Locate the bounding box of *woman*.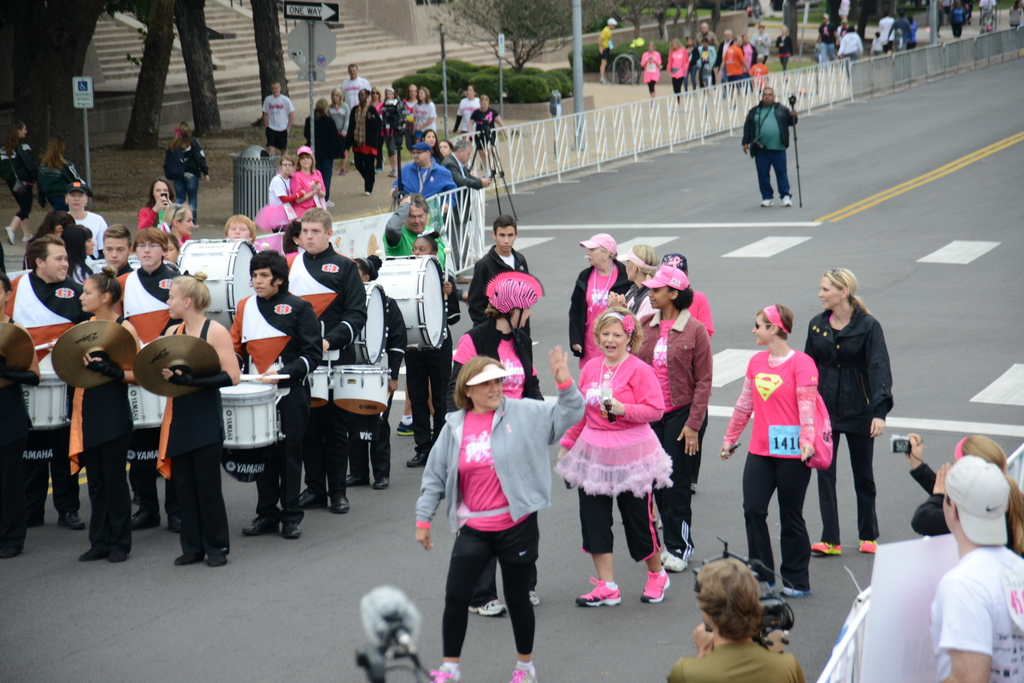
Bounding box: detection(304, 100, 343, 211).
